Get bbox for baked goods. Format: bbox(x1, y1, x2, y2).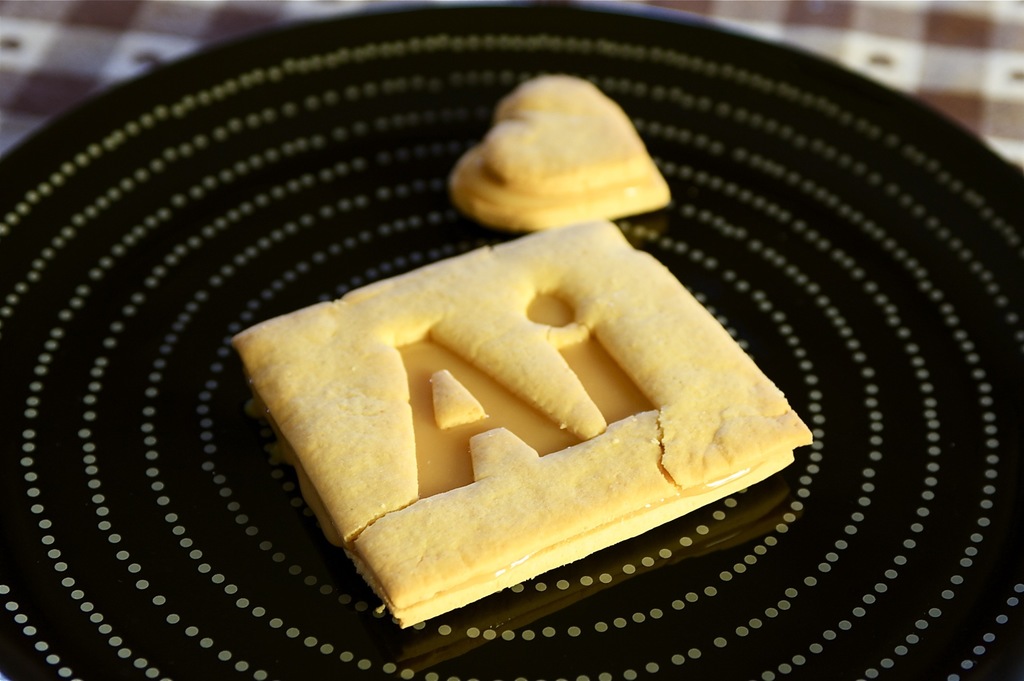
bbox(450, 72, 670, 236).
